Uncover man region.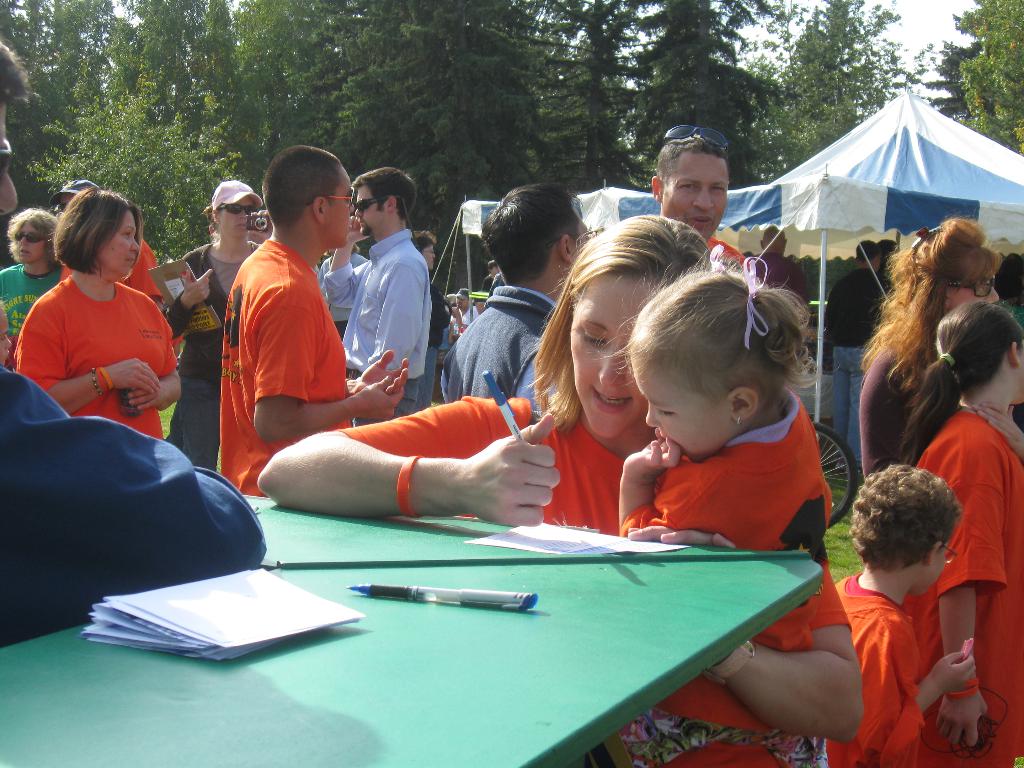
Uncovered: (49,180,99,216).
